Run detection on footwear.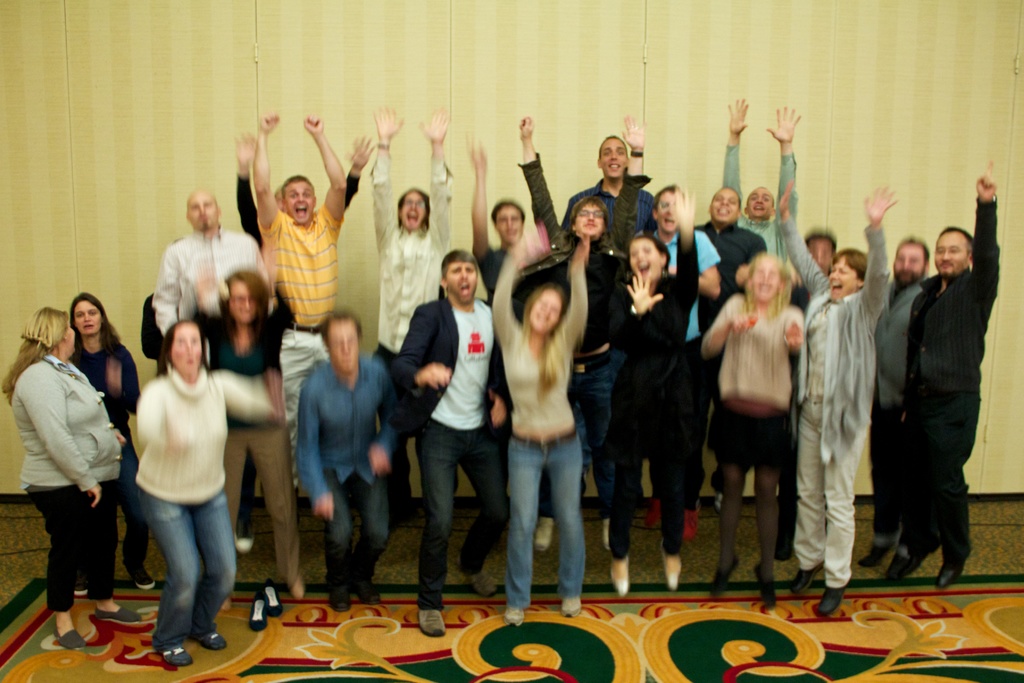
Result: left=221, top=596, right=228, bottom=611.
